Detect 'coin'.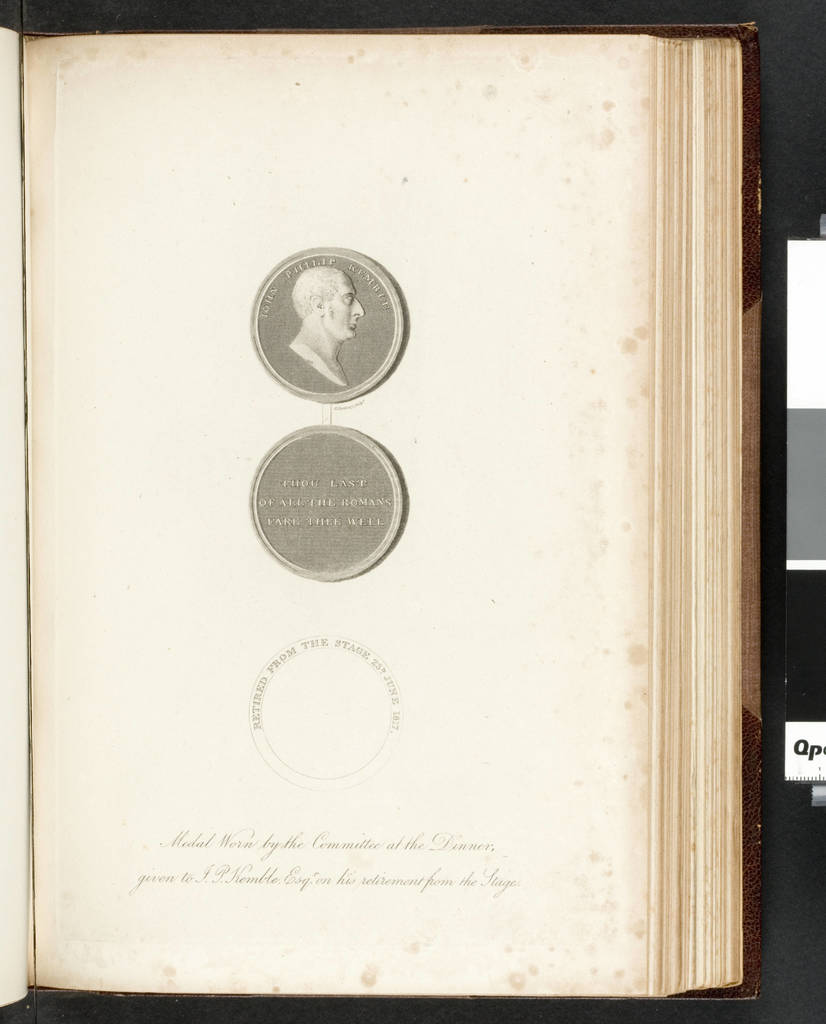
Detected at x1=247 y1=241 x2=412 y2=403.
